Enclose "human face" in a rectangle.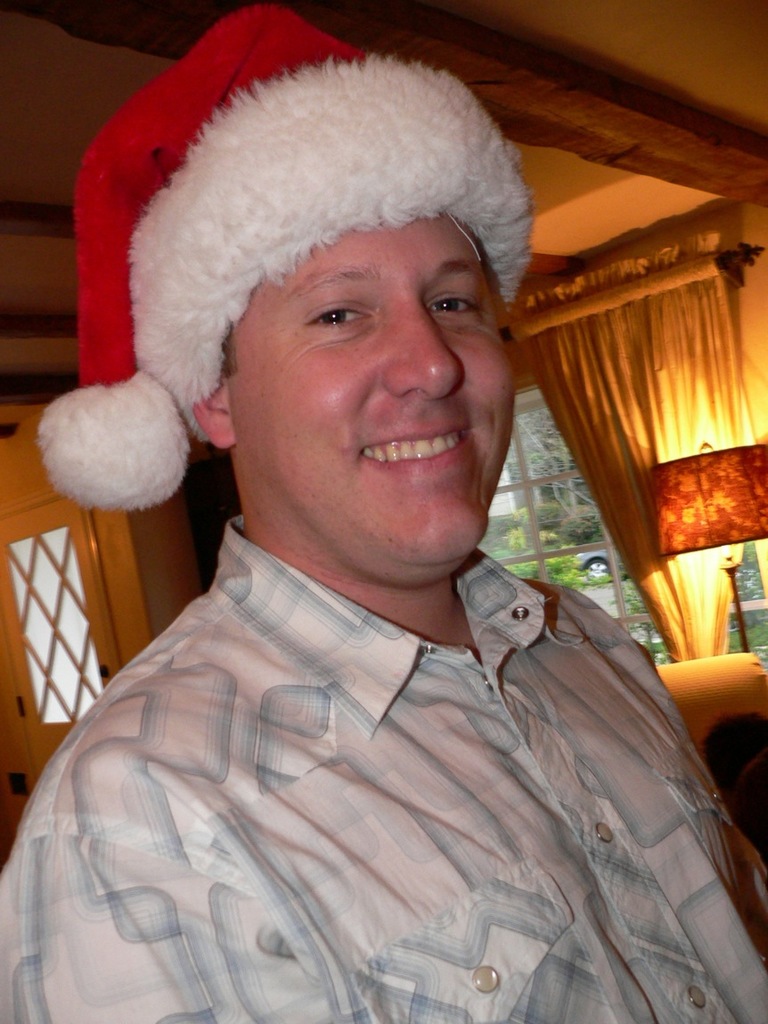
crop(226, 222, 525, 568).
